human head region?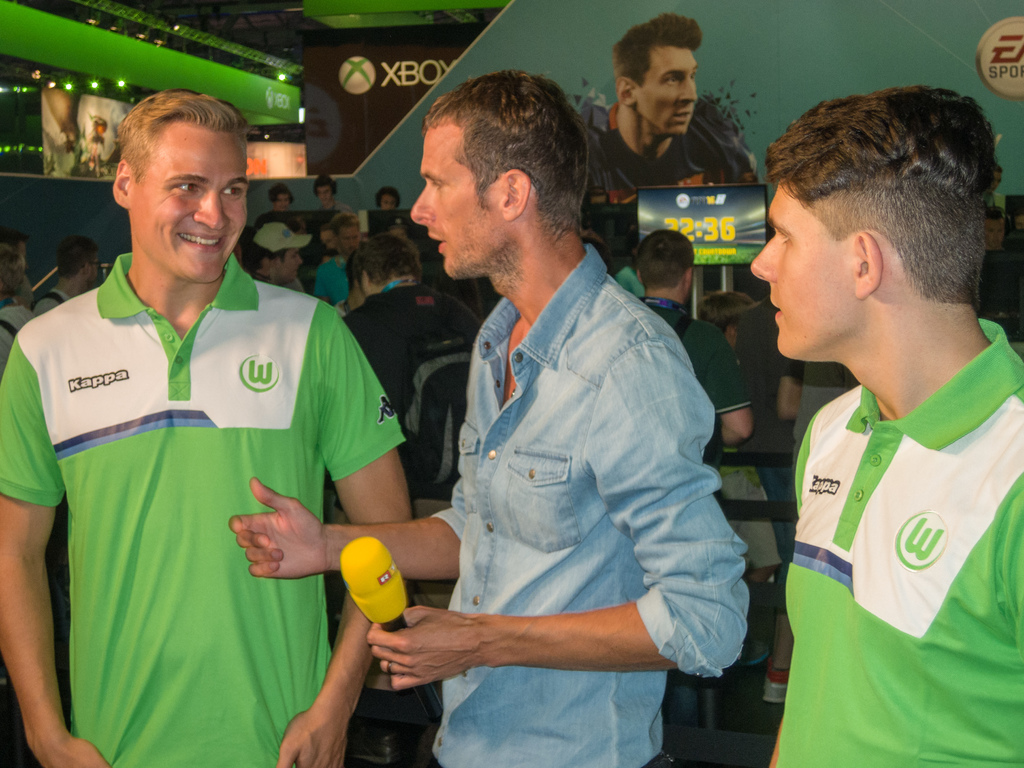
detection(112, 92, 251, 287)
